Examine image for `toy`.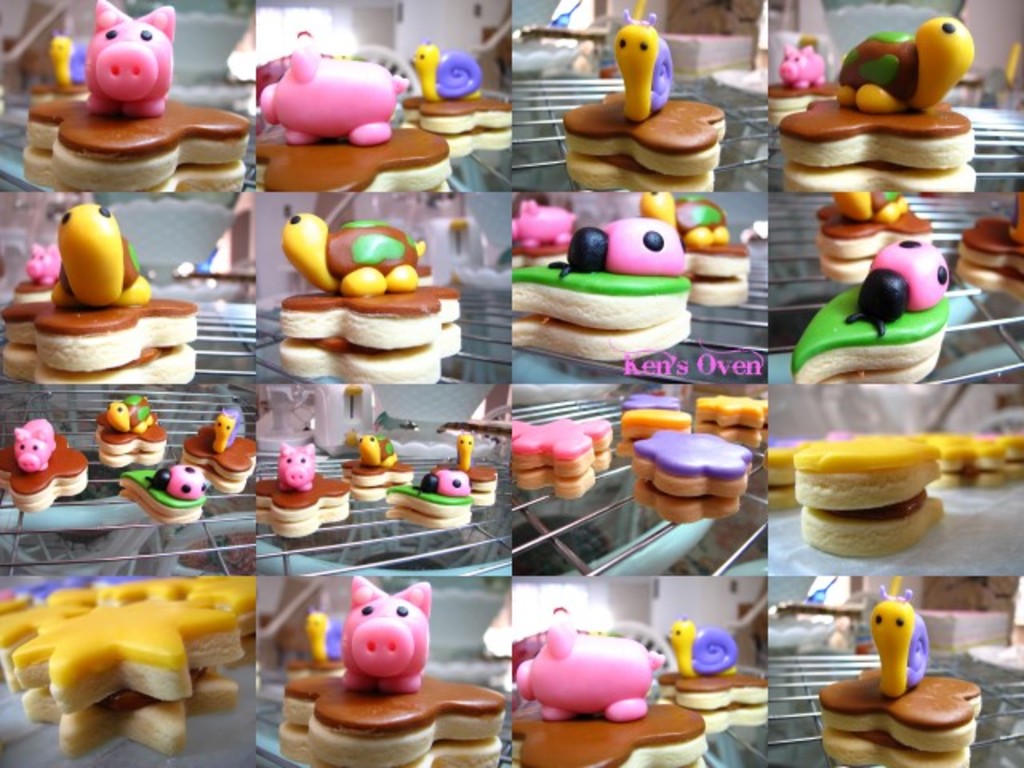
Examination result: bbox(378, 464, 470, 517).
